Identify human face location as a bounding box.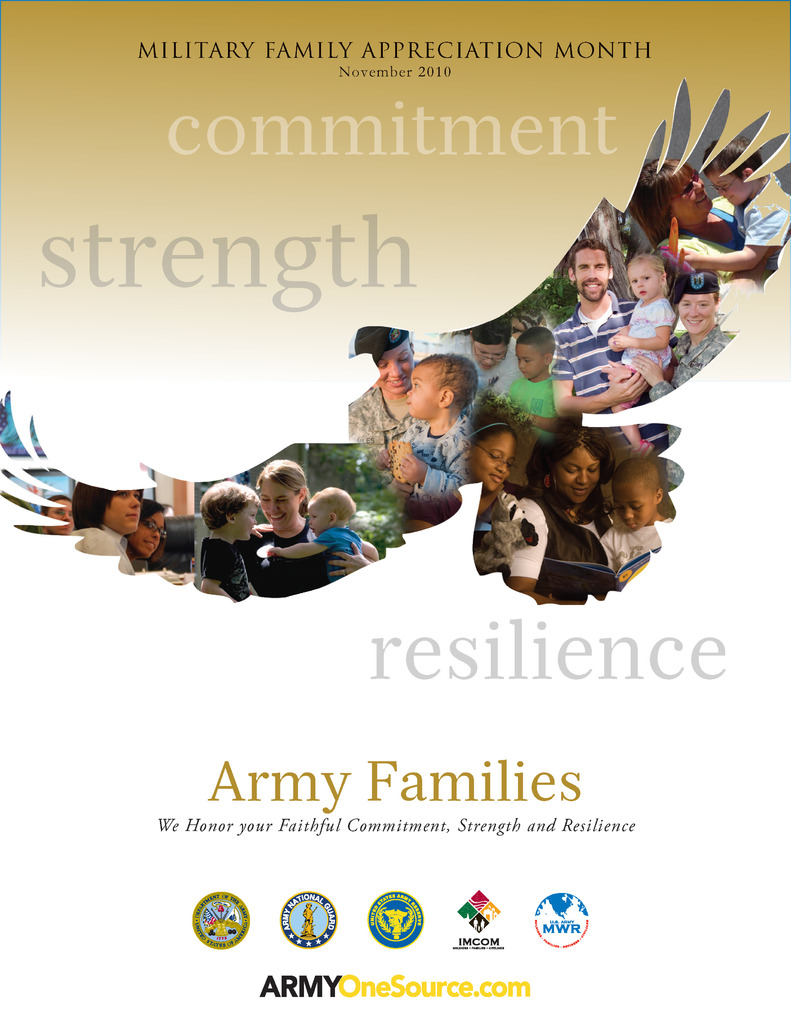
(x1=699, y1=161, x2=746, y2=212).
